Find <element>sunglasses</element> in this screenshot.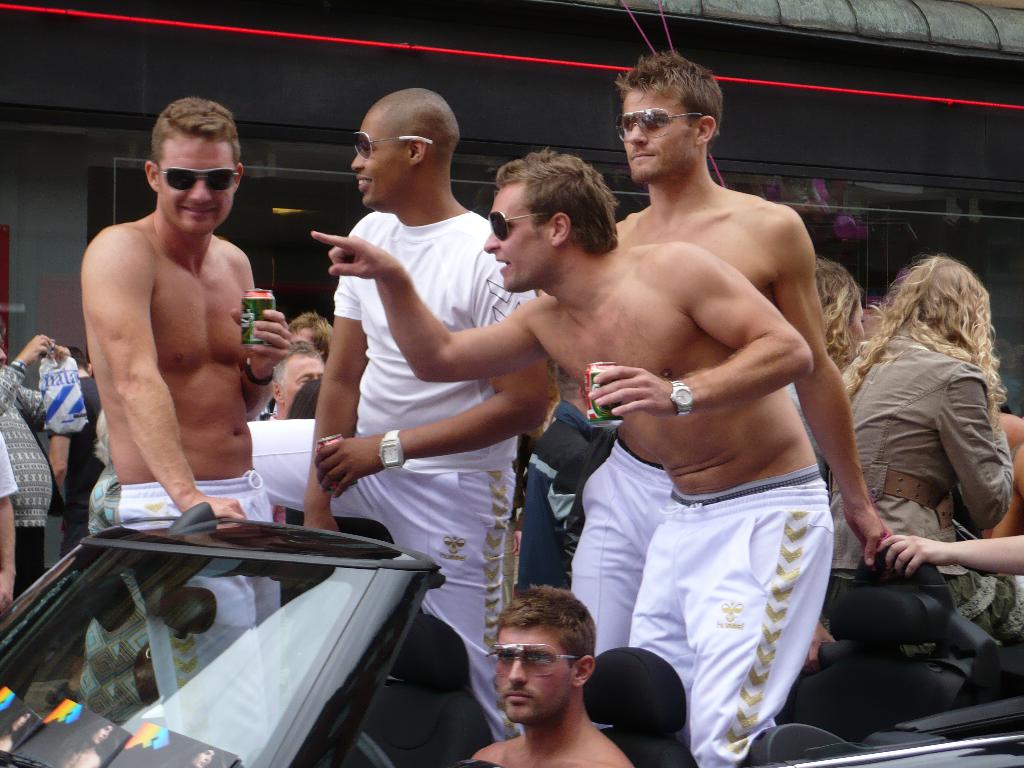
The bounding box for <element>sunglasses</element> is detection(485, 212, 552, 241).
